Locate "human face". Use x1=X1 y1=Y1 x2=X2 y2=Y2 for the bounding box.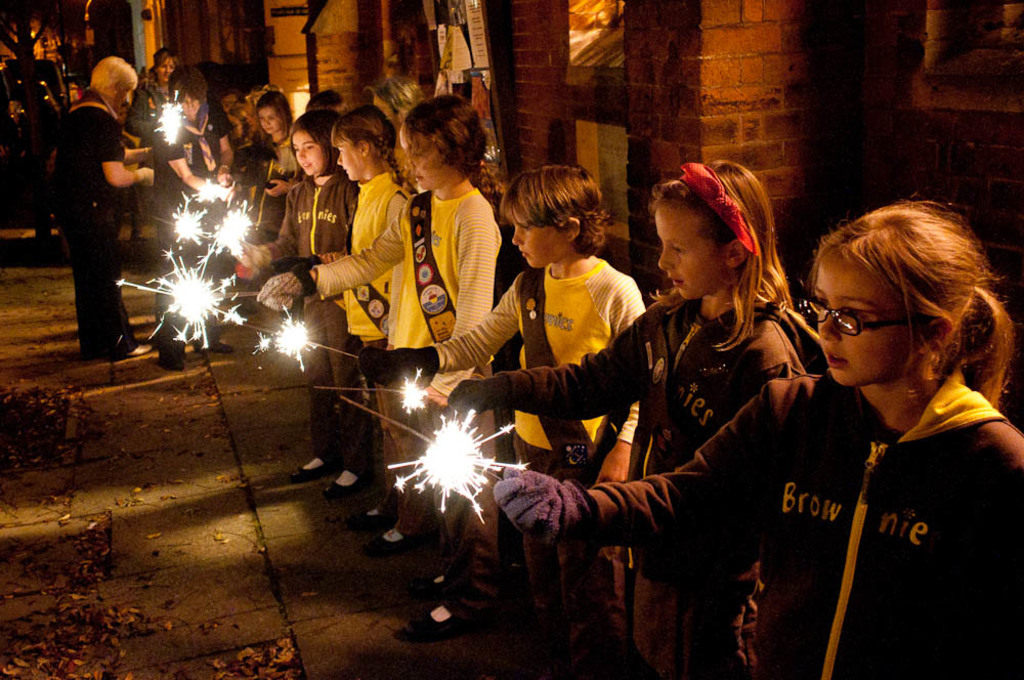
x1=231 y1=116 x2=242 y2=139.
